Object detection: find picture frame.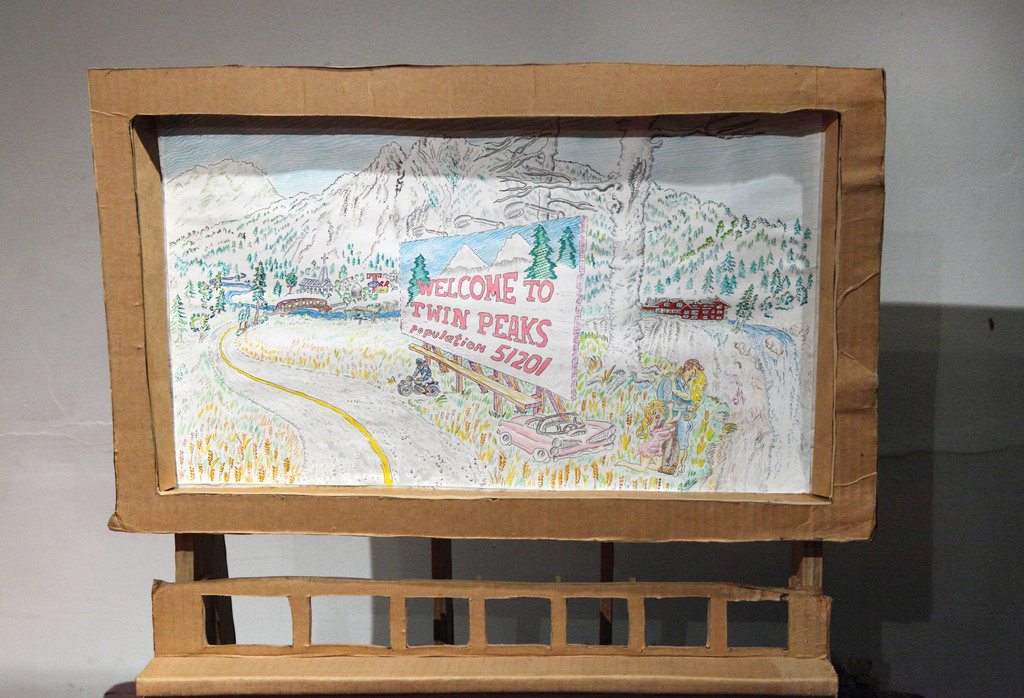
[left=83, top=61, right=888, bottom=546].
